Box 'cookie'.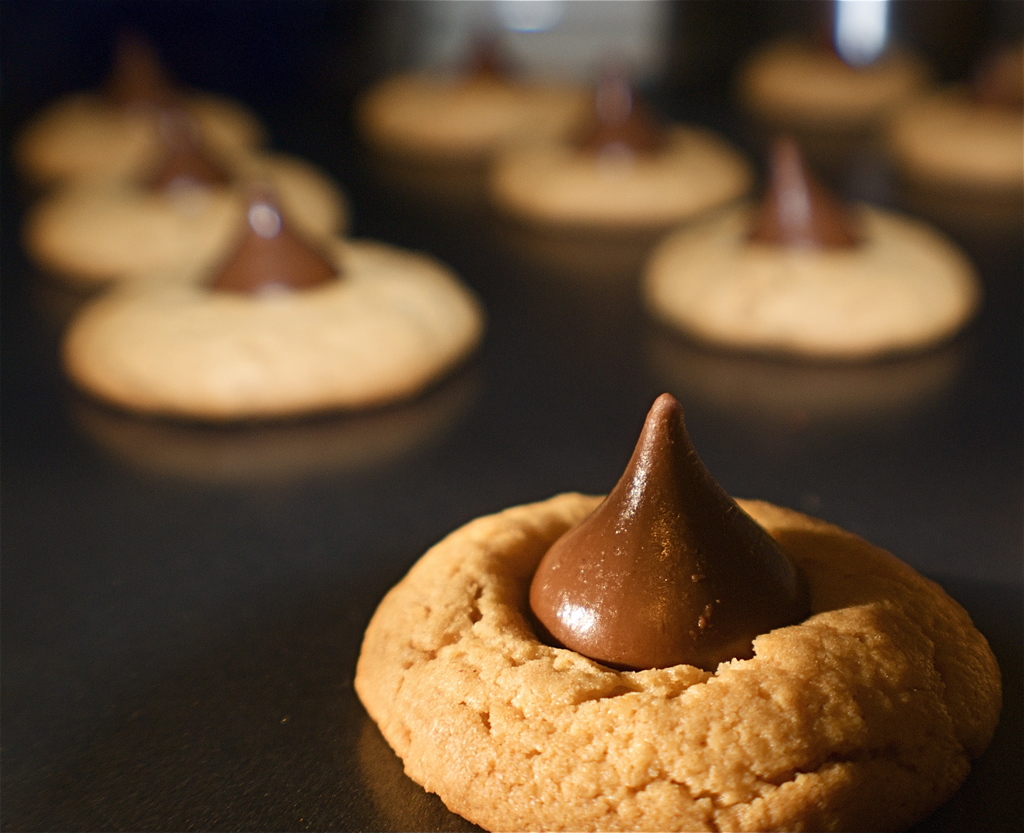
<box>348,382,1023,832</box>.
